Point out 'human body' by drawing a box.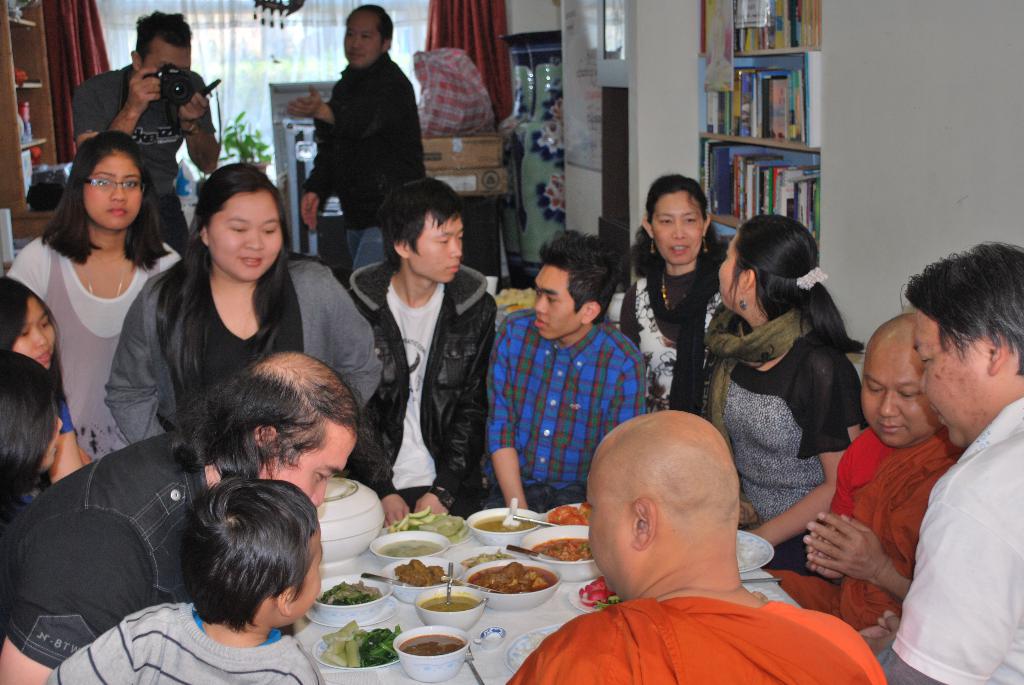
(769, 431, 959, 643).
